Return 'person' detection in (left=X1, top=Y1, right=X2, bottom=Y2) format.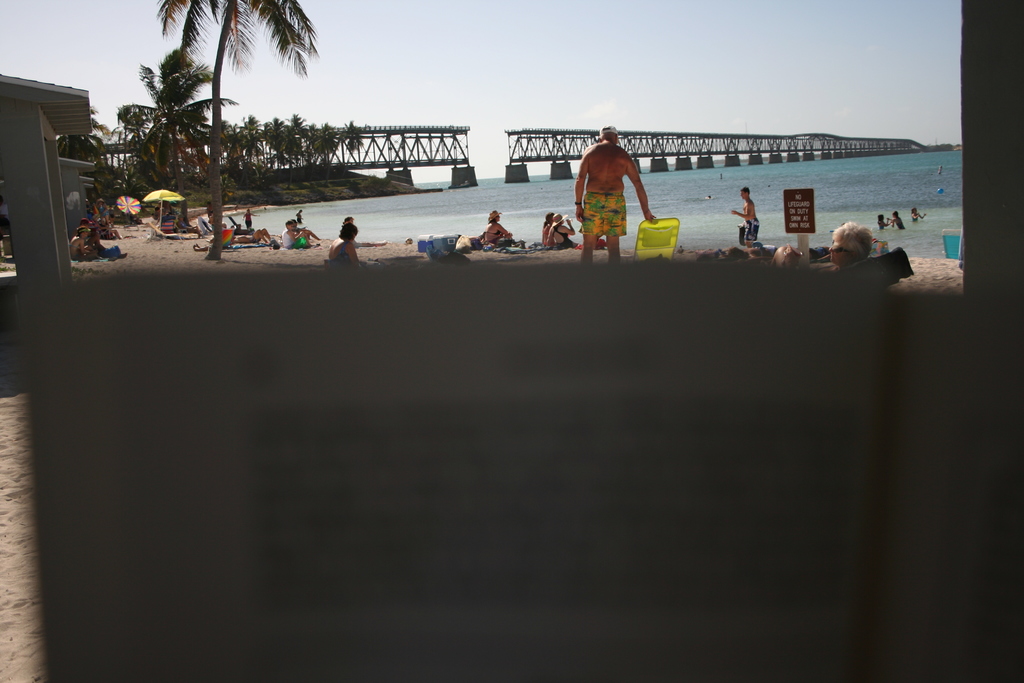
(left=90, top=224, right=129, bottom=251).
